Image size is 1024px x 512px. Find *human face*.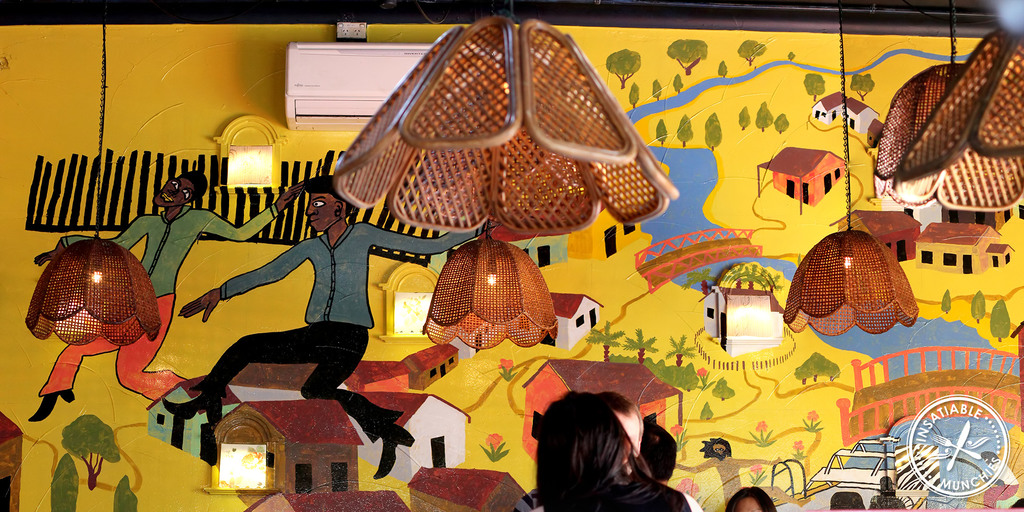
152/180/190/204.
